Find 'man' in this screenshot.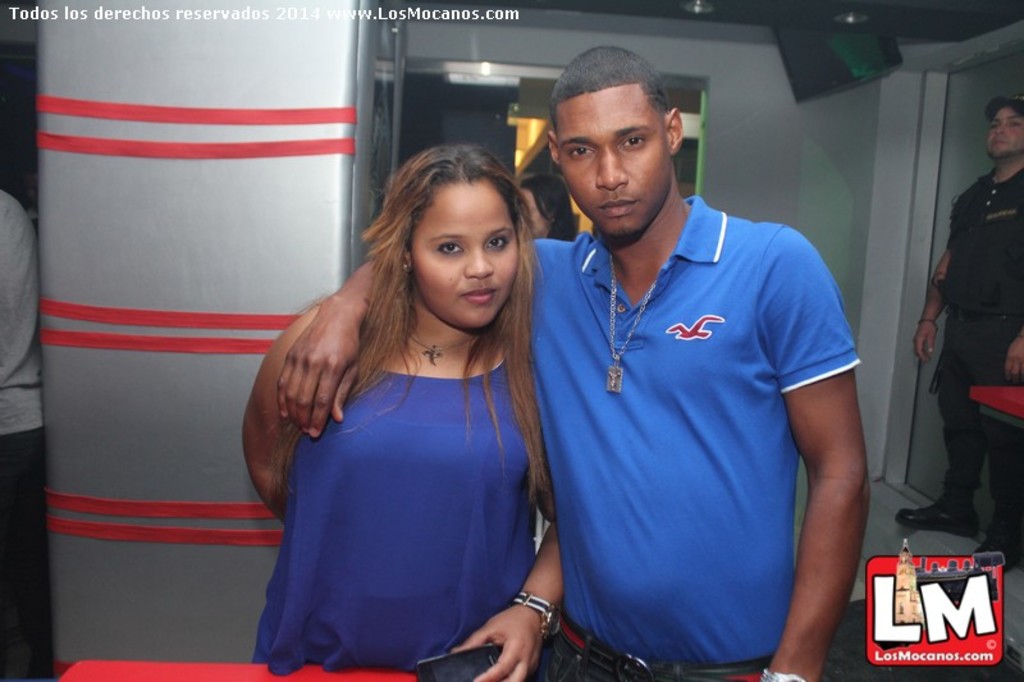
The bounding box for 'man' is [x1=214, y1=54, x2=915, y2=681].
